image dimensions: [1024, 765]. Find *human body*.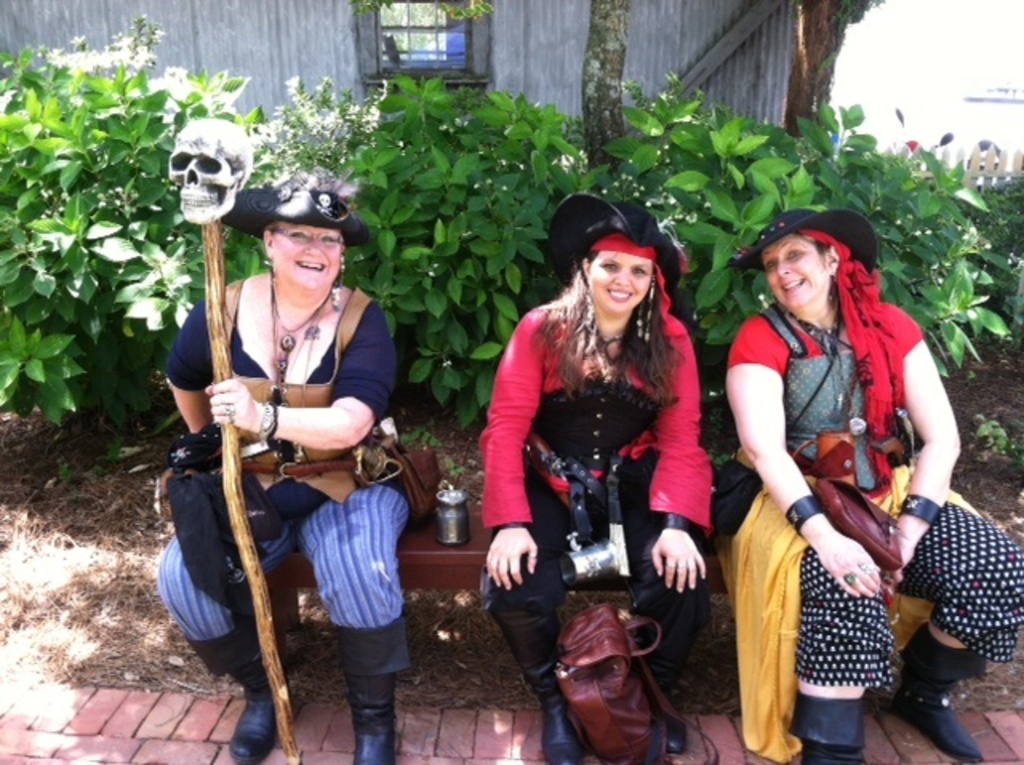
l=720, t=187, r=958, b=764.
